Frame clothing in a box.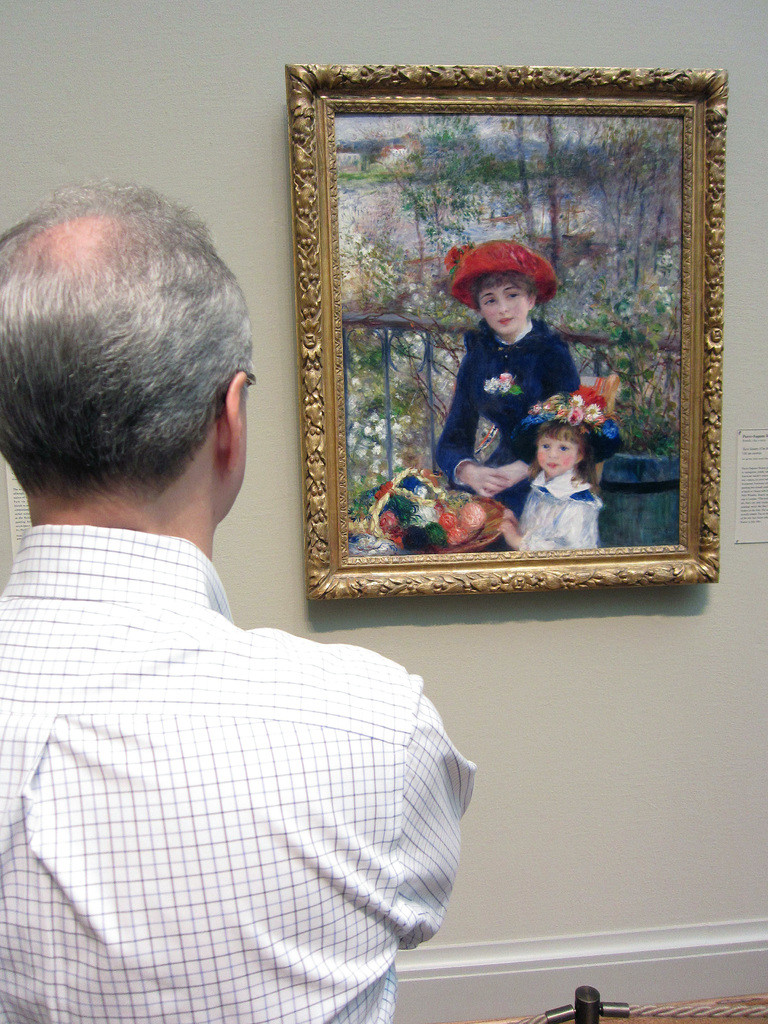
[0, 525, 478, 1023].
